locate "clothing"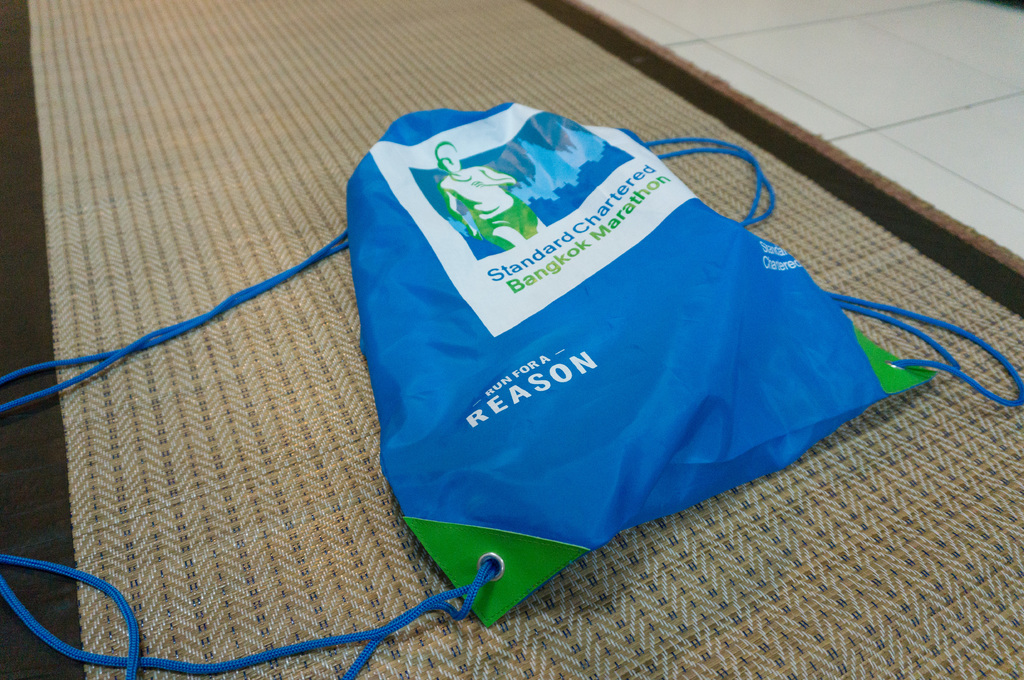
476,195,540,246
